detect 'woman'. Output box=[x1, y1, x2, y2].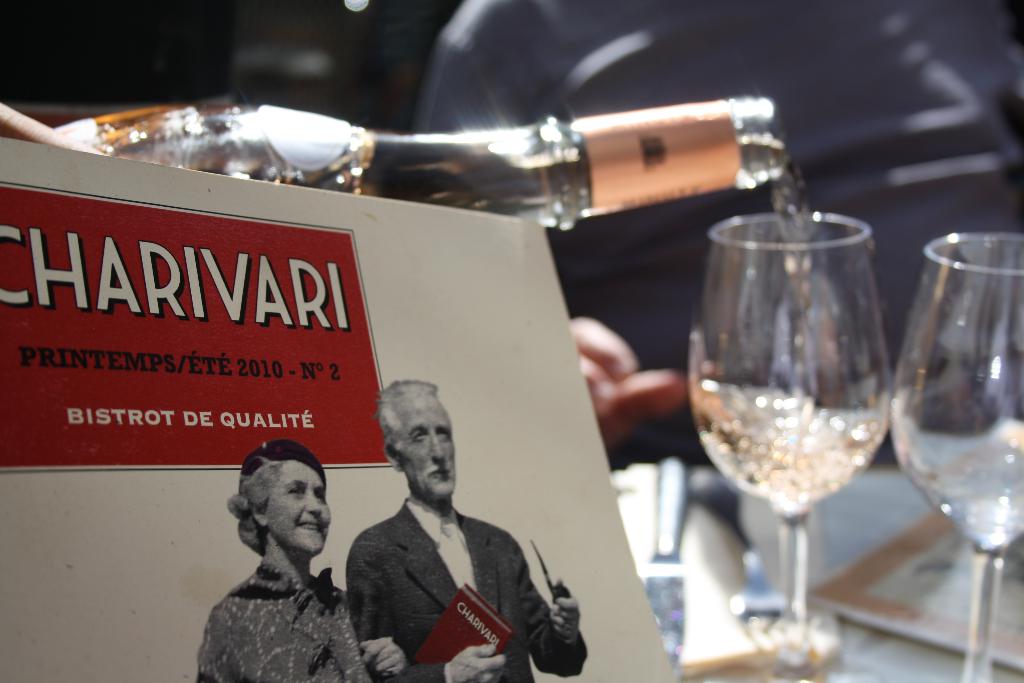
box=[181, 423, 383, 665].
